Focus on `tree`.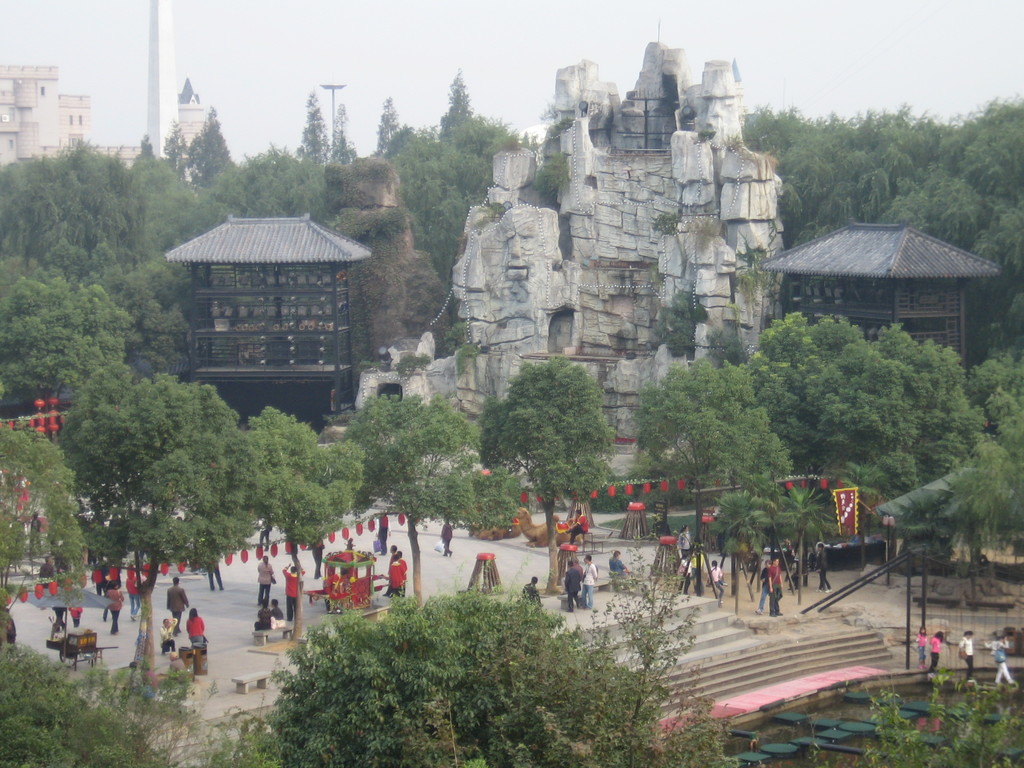
Focused at box(54, 373, 258, 691).
